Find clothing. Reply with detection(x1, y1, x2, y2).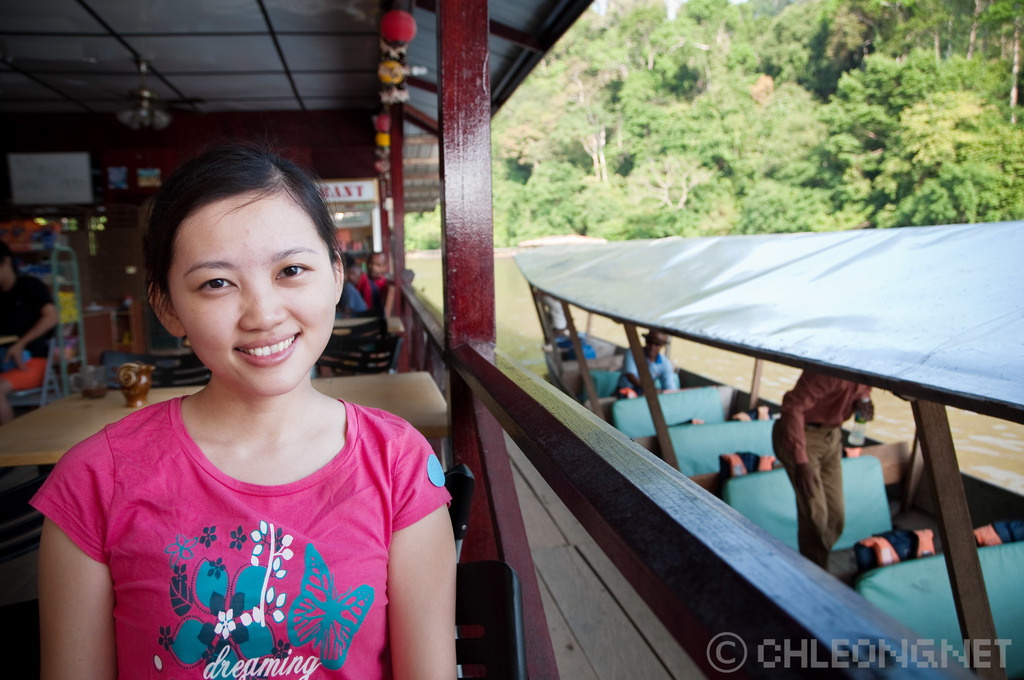
detection(58, 369, 438, 674).
